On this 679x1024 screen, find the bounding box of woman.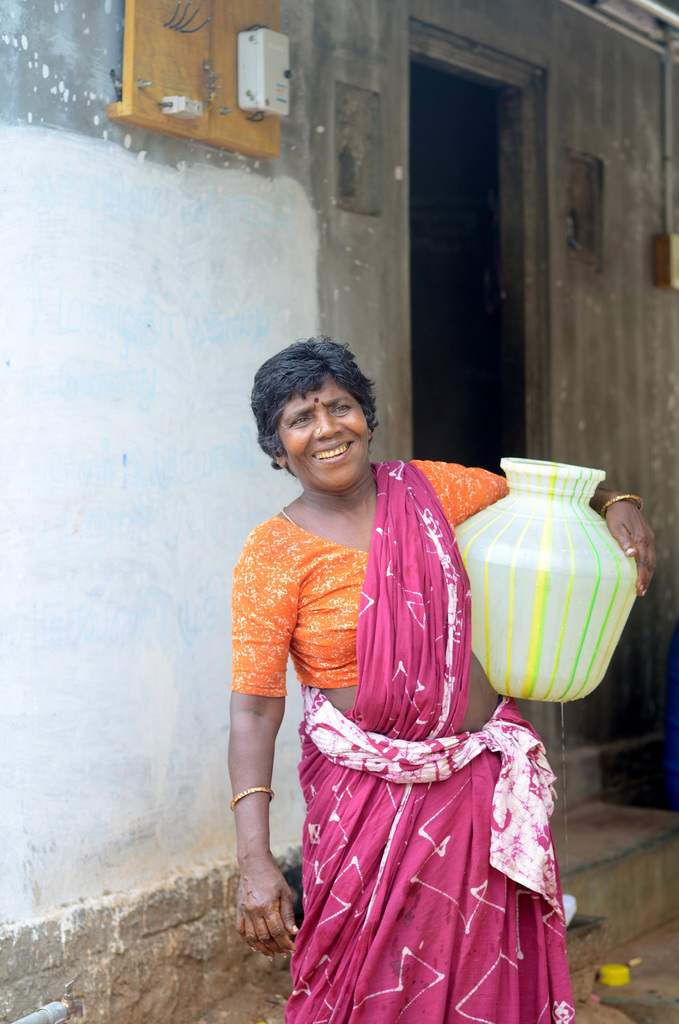
Bounding box: select_region(222, 346, 593, 1013).
